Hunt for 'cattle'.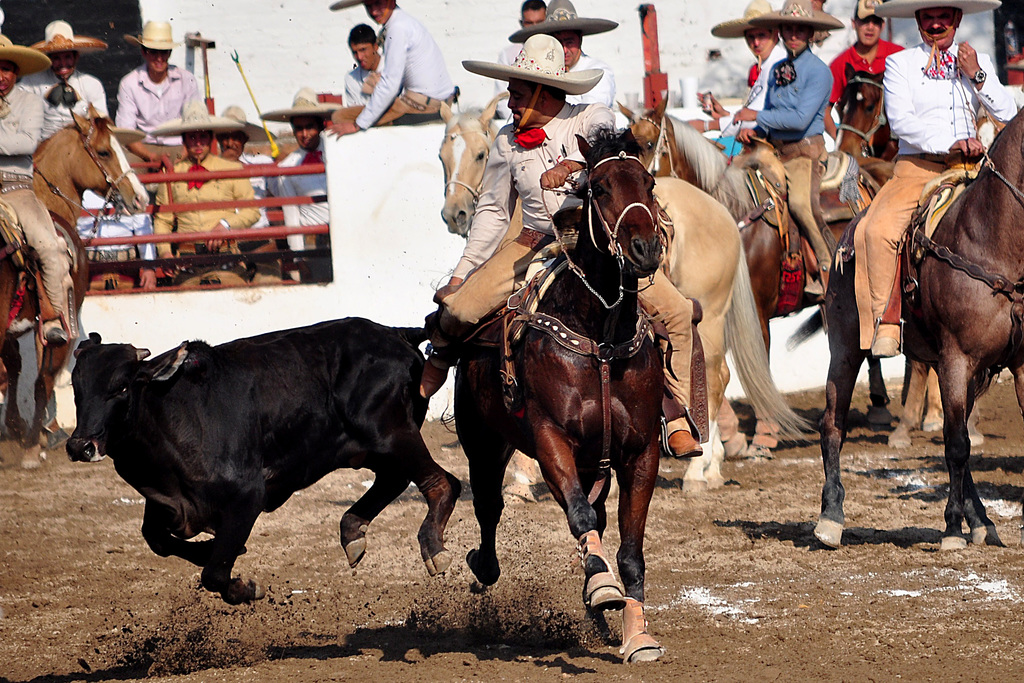
Hunted down at (456, 119, 708, 658).
